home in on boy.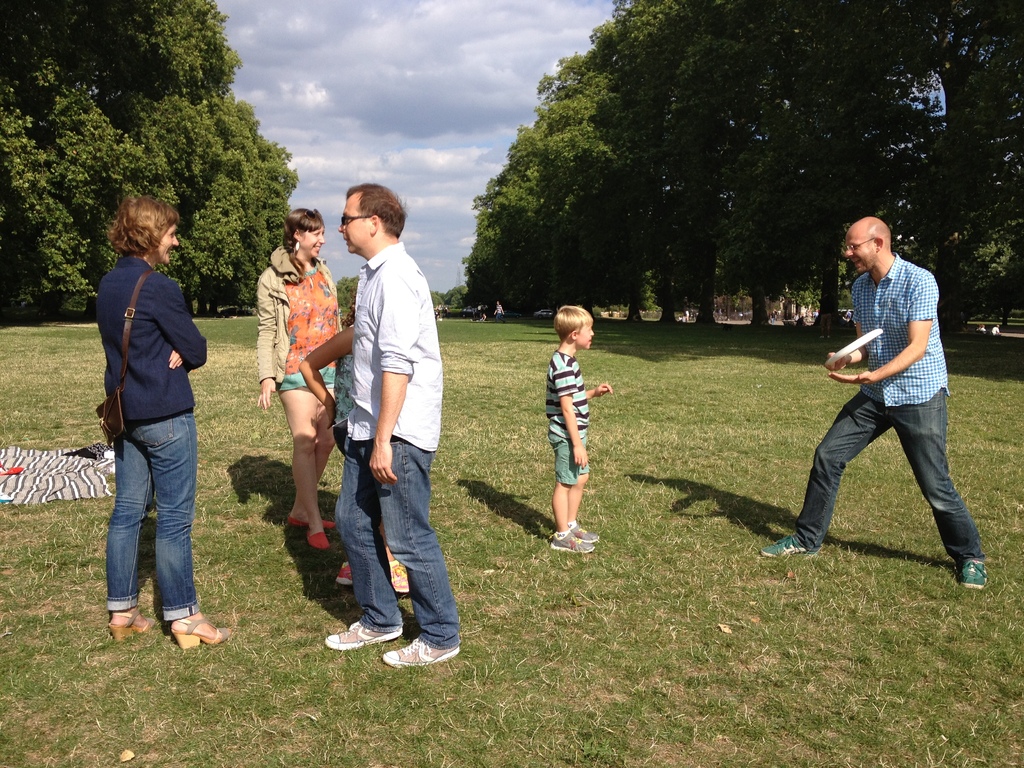
Homed in at 529/291/615/573.
